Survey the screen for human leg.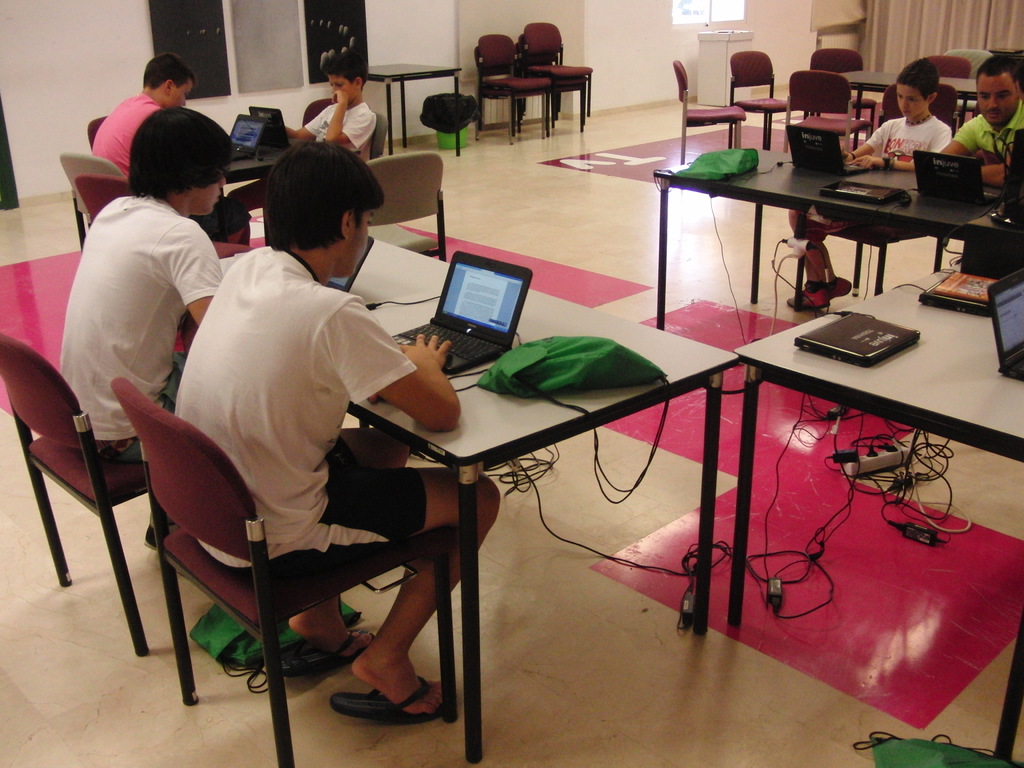
Survey found: detection(230, 181, 263, 214).
